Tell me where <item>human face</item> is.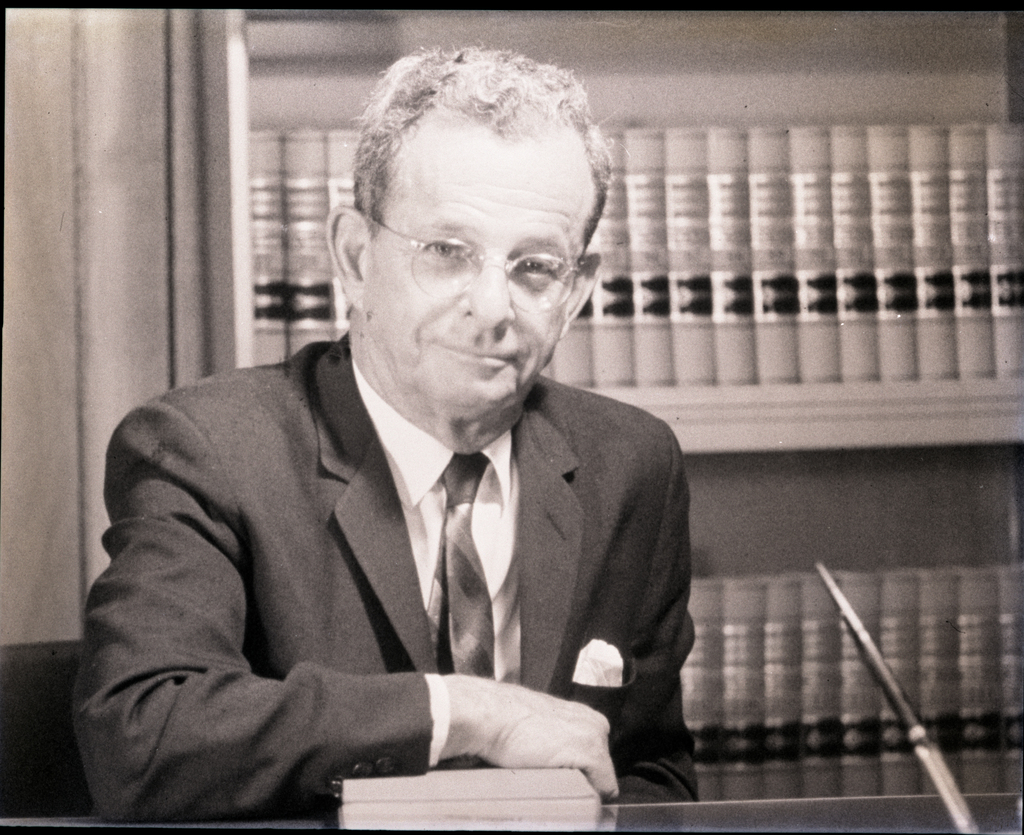
<item>human face</item> is at (362,120,592,411).
